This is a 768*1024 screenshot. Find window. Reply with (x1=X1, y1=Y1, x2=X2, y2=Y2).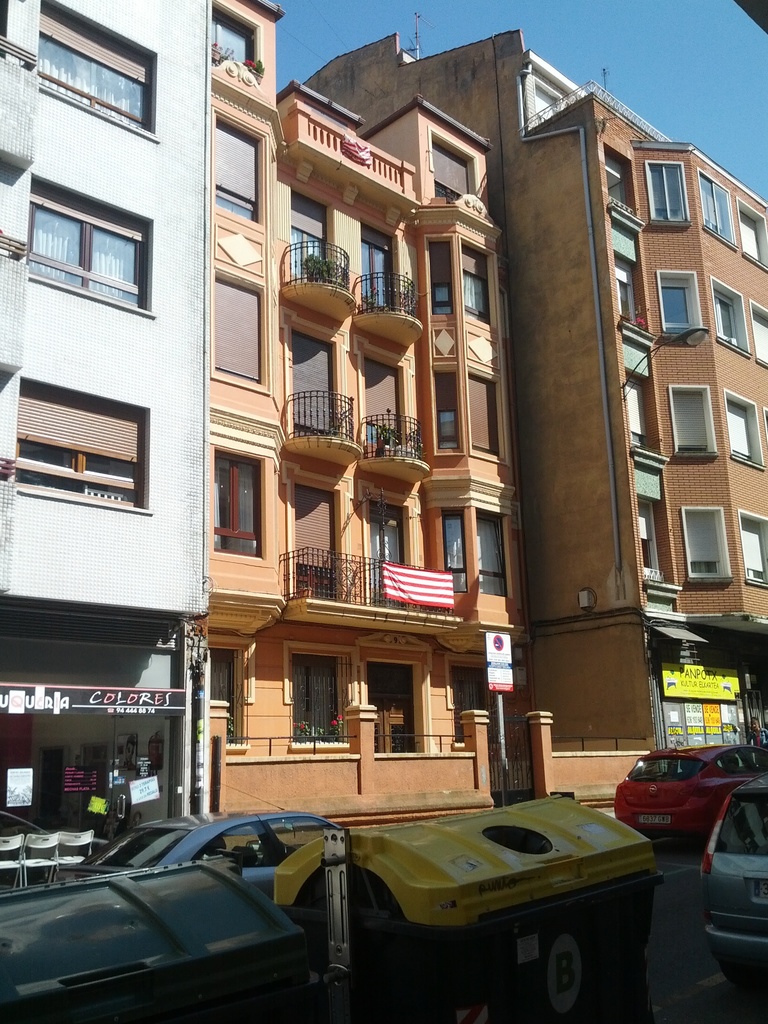
(x1=734, y1=508, x2=767, y2=585).
